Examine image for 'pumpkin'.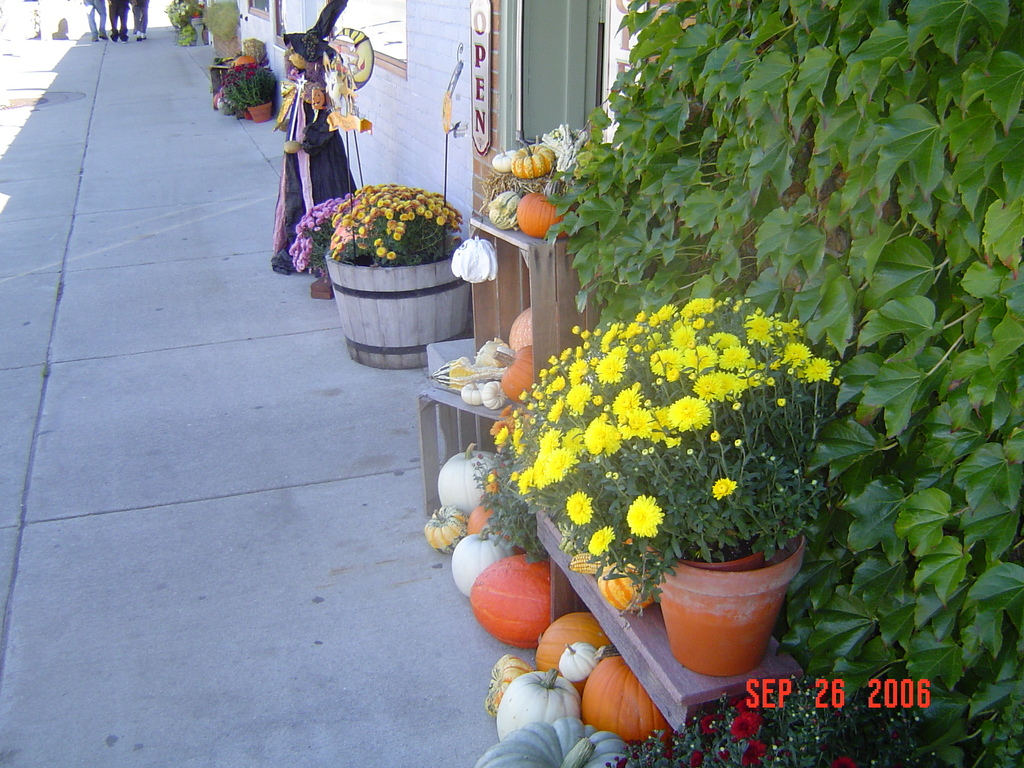
Examination result: [left=511, top=139, right=558, bottom=184].
